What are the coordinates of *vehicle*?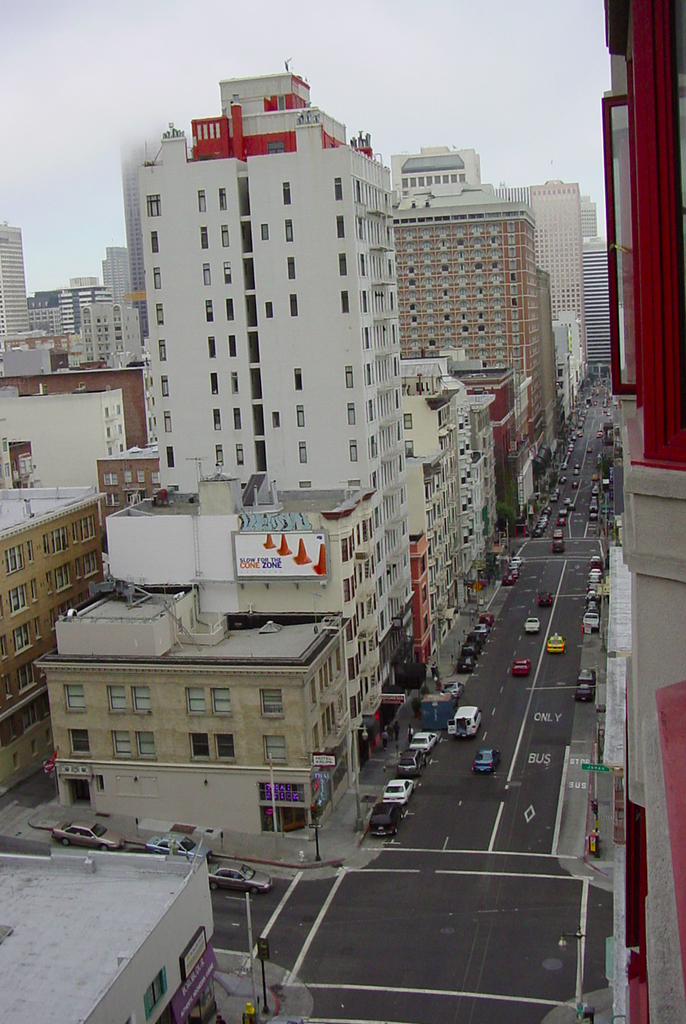
383, 778, 417, 804.
